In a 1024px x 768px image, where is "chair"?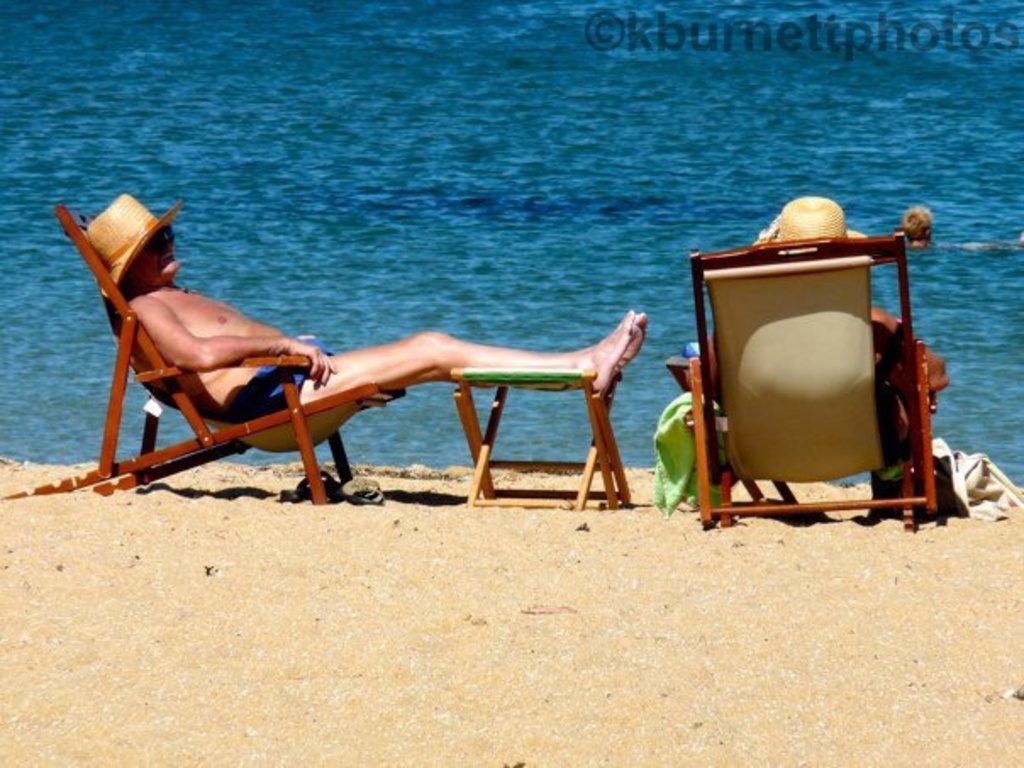
pyautogui.locateOnScreen(0, 202, 409, 510).
